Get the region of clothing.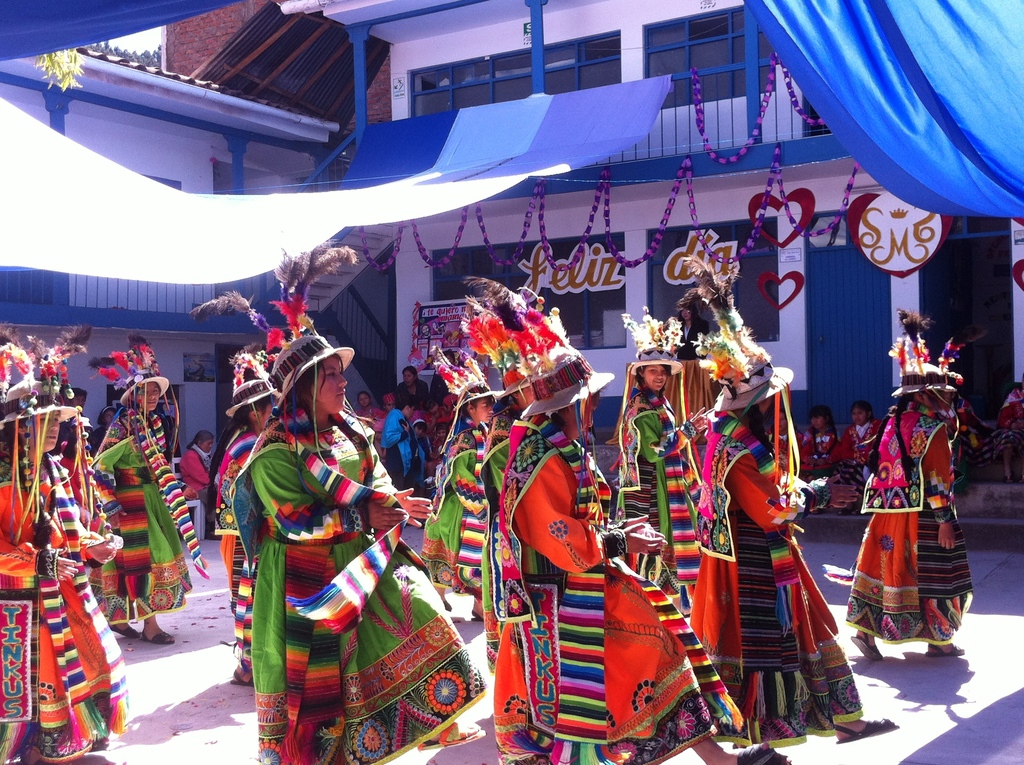
846/380/984/651.
